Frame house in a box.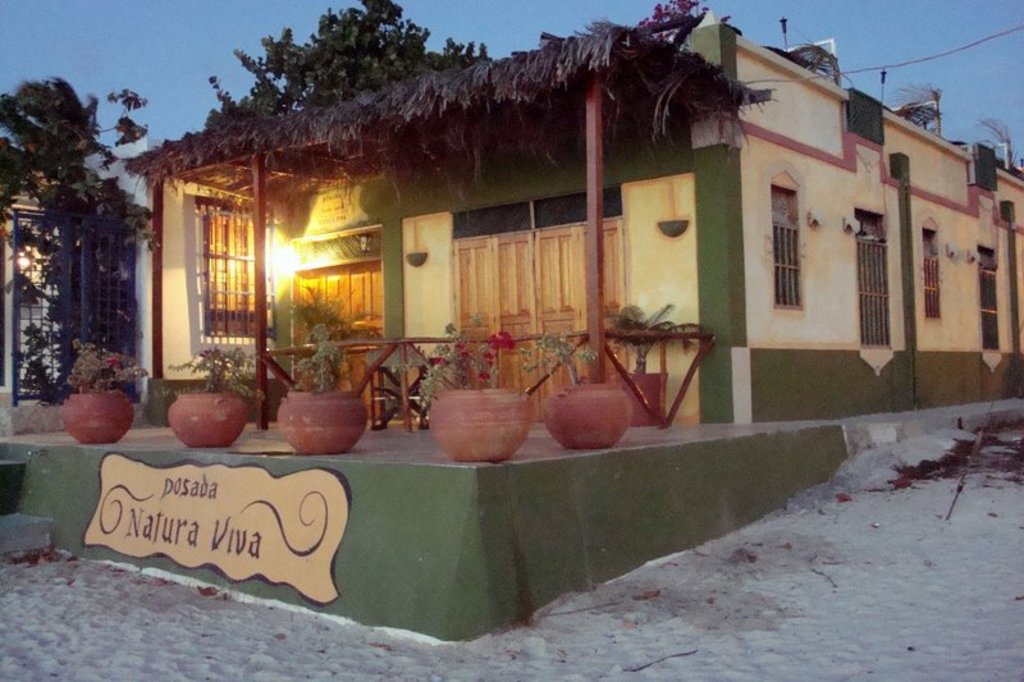
134, 3, 1023, 432.
